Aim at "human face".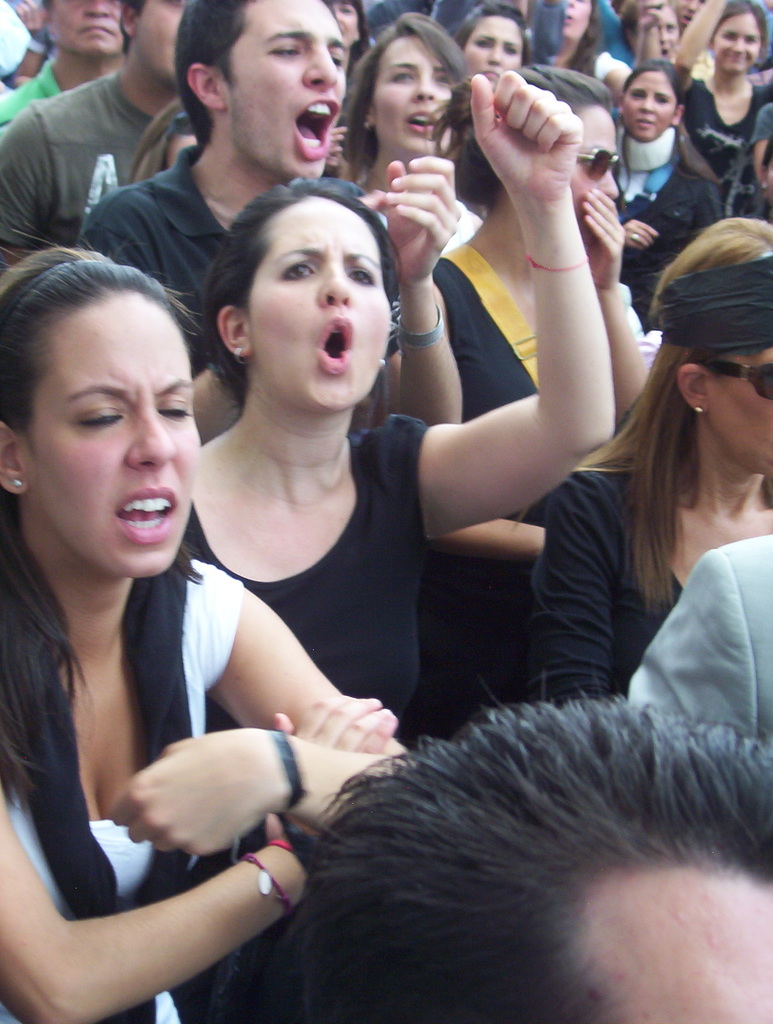
Aimed at 36:277:207:580.
